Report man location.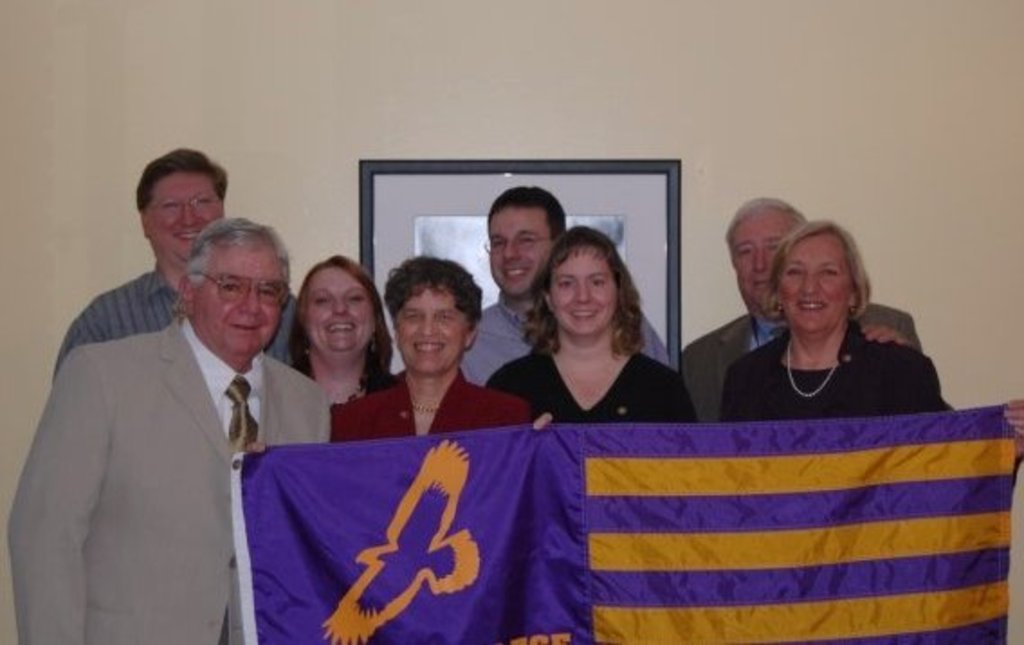
Report: left=50, top=139, right=303, bottom=387.
